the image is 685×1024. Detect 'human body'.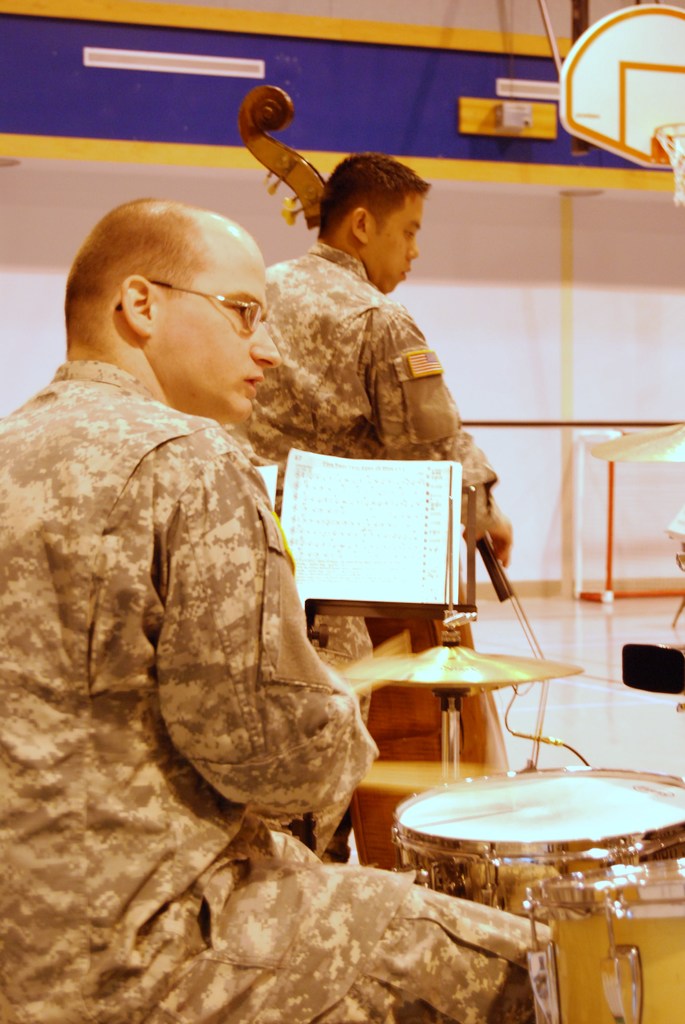
Detection: BBox(0, 353, 561, 1023).
